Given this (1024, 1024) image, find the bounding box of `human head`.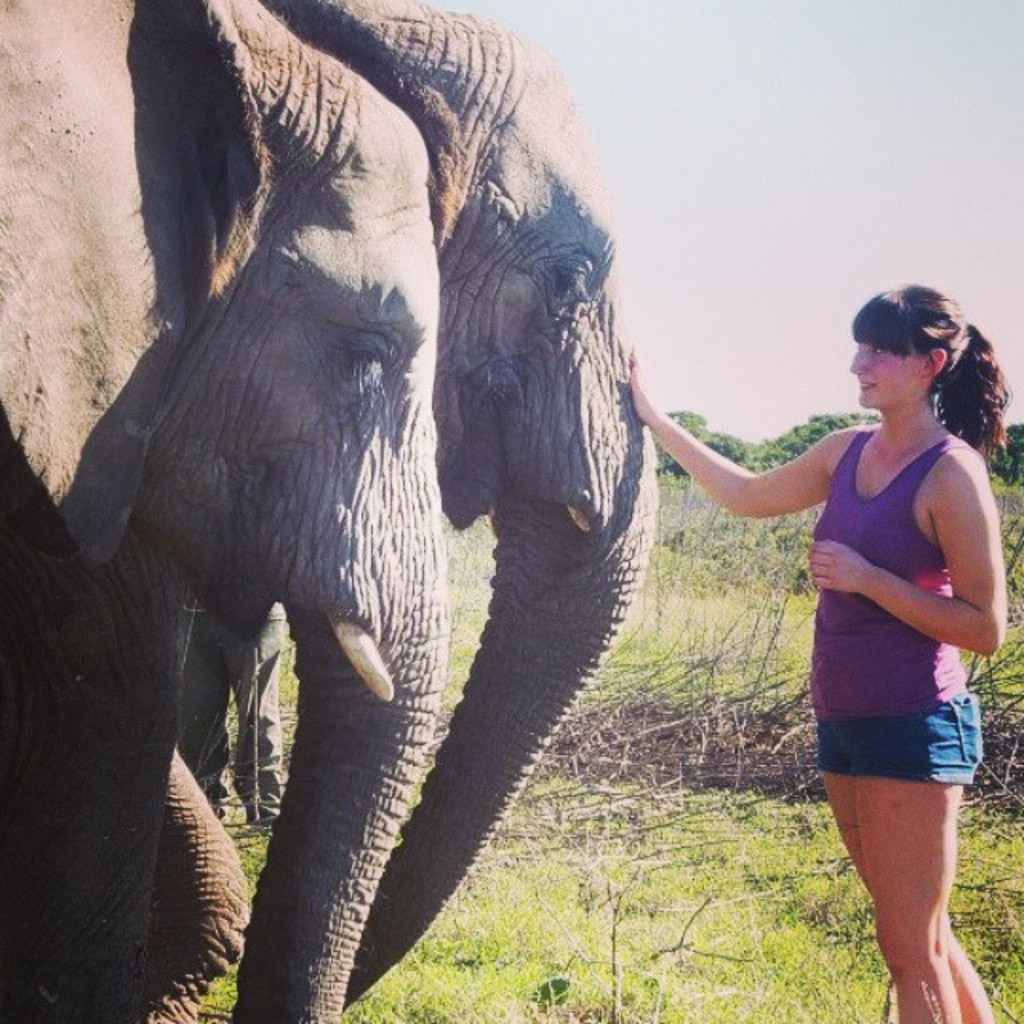
box=[843, 278, 979, 429].
